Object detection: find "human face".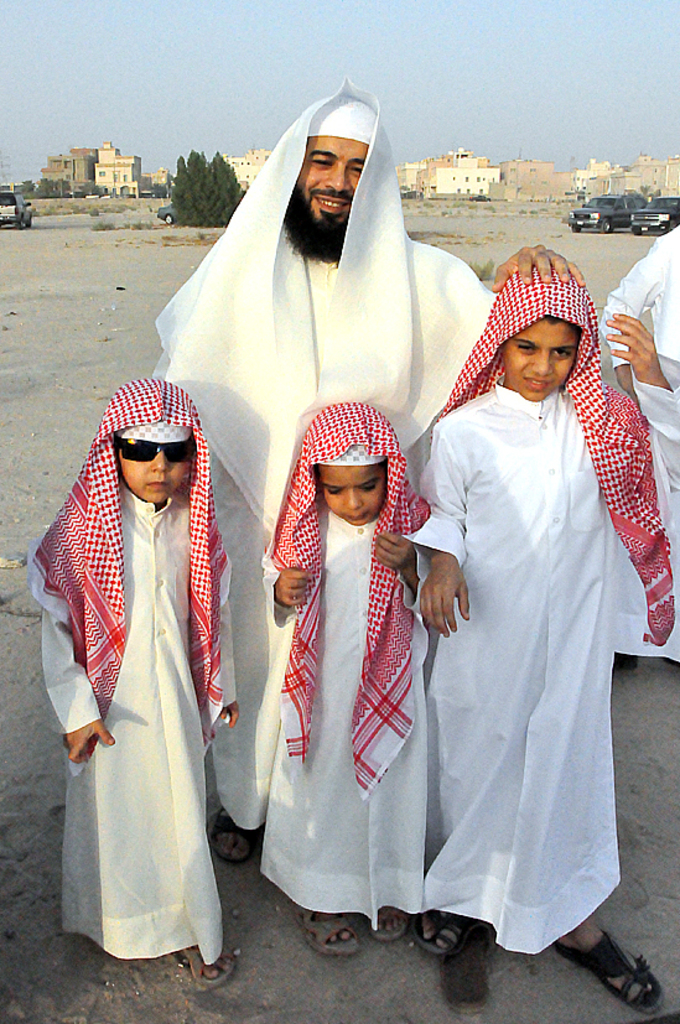
x1=497 y1=318 x2=576 y2=402.
